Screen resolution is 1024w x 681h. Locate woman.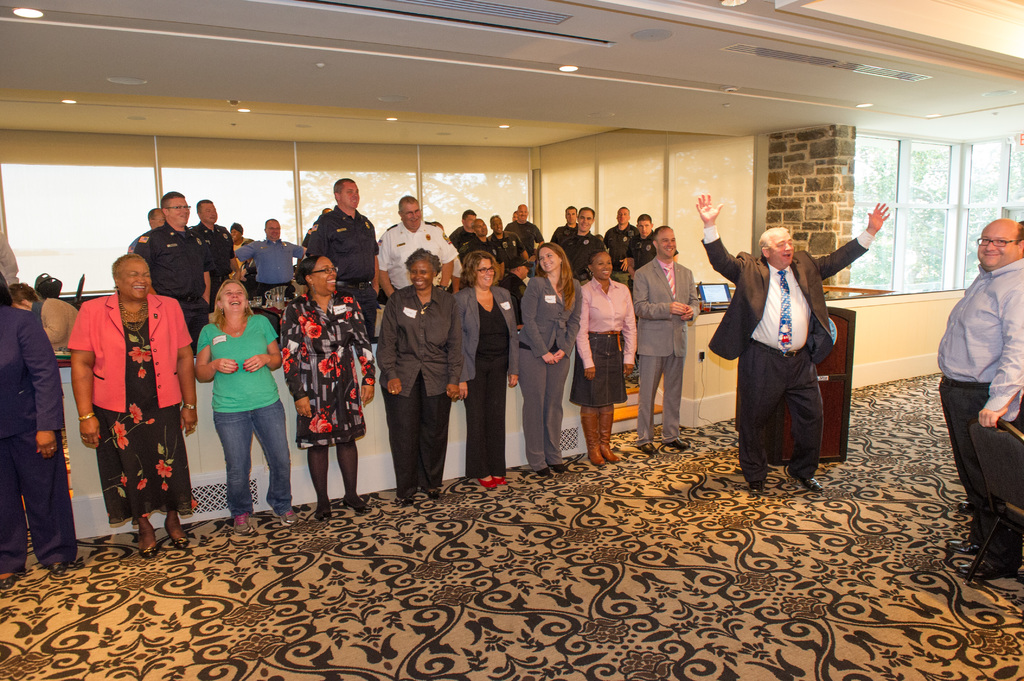
(565,251,637,468).
